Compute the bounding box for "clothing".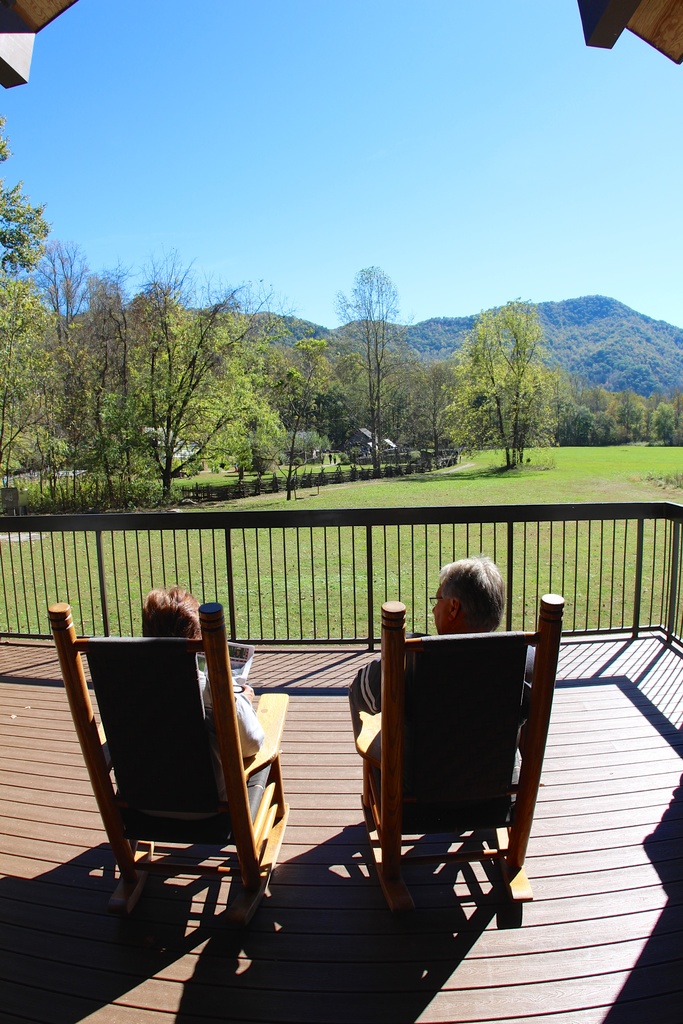
{"x1": 339, "y1": 637, "x2": 539, "y2": 737}.
